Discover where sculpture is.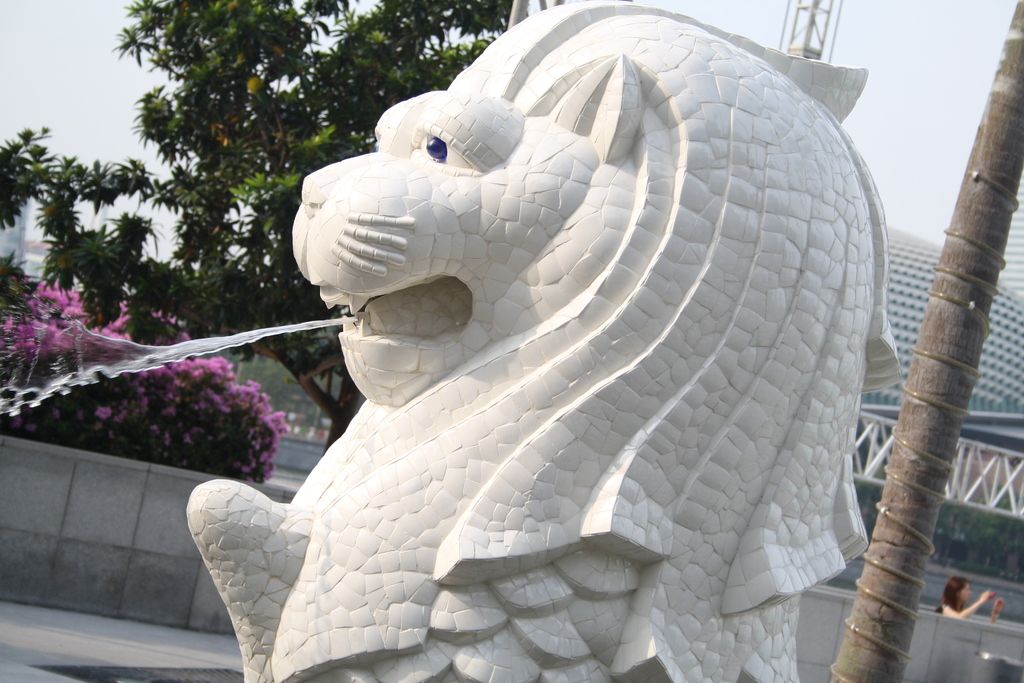
Discovered at bbox=(178, 0, 899, 682).
